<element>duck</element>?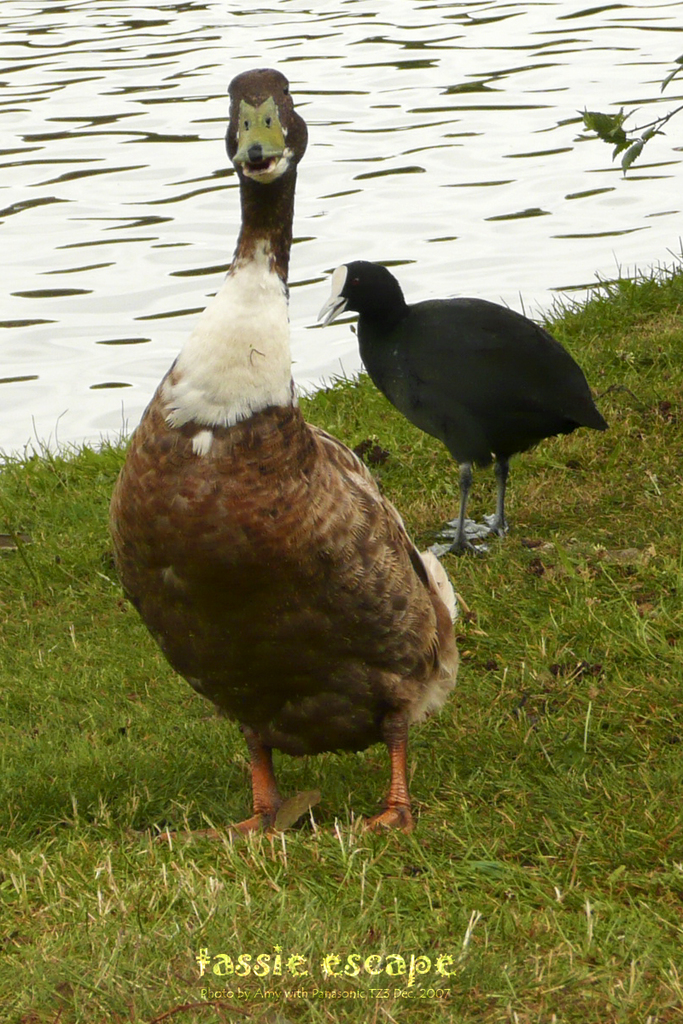
[x1=102, y1=118, x2=488, y2=883]
